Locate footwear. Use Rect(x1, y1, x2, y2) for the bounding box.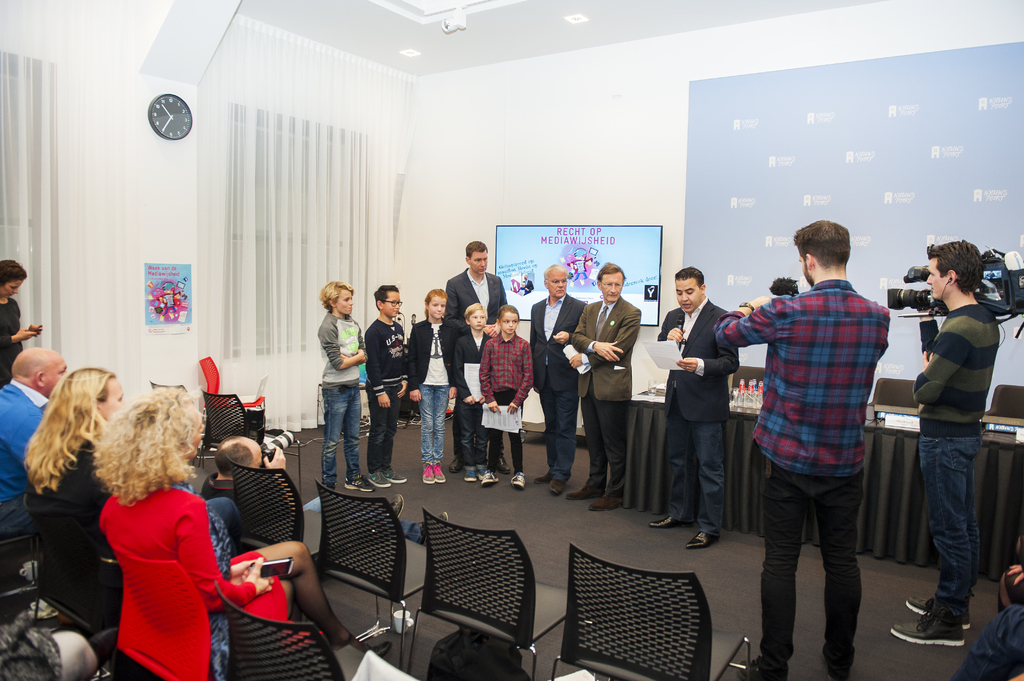
Rect(89, 629, 119, 671).
